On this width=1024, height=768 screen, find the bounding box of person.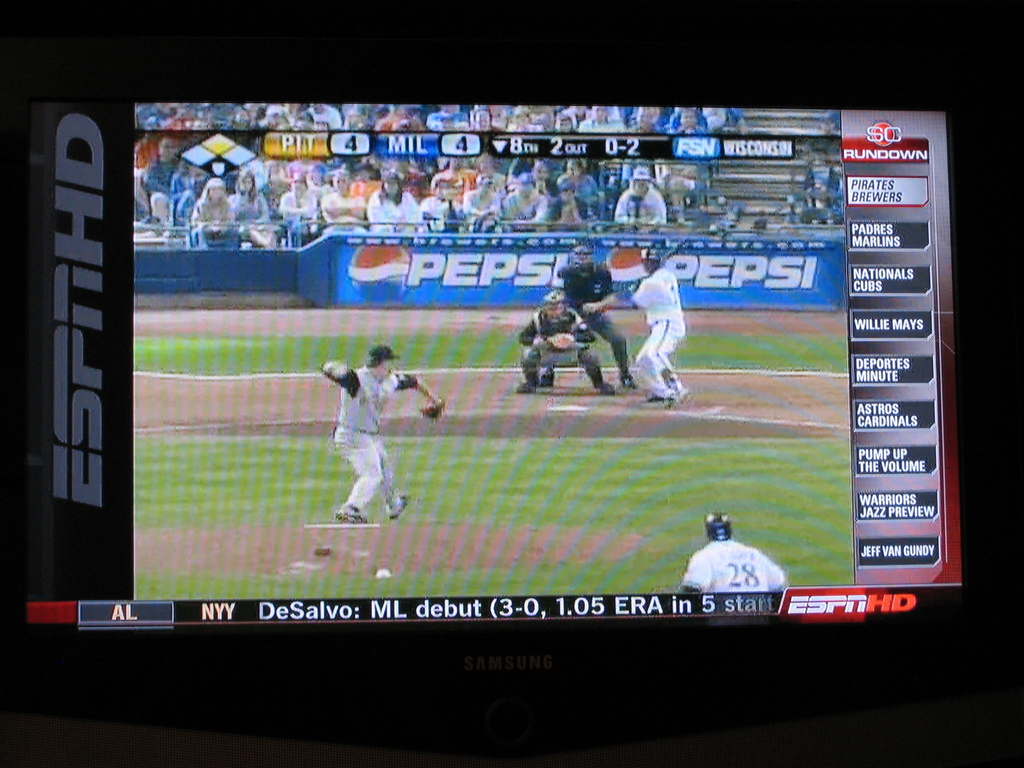
Bounding box: (515,291,612,401).
